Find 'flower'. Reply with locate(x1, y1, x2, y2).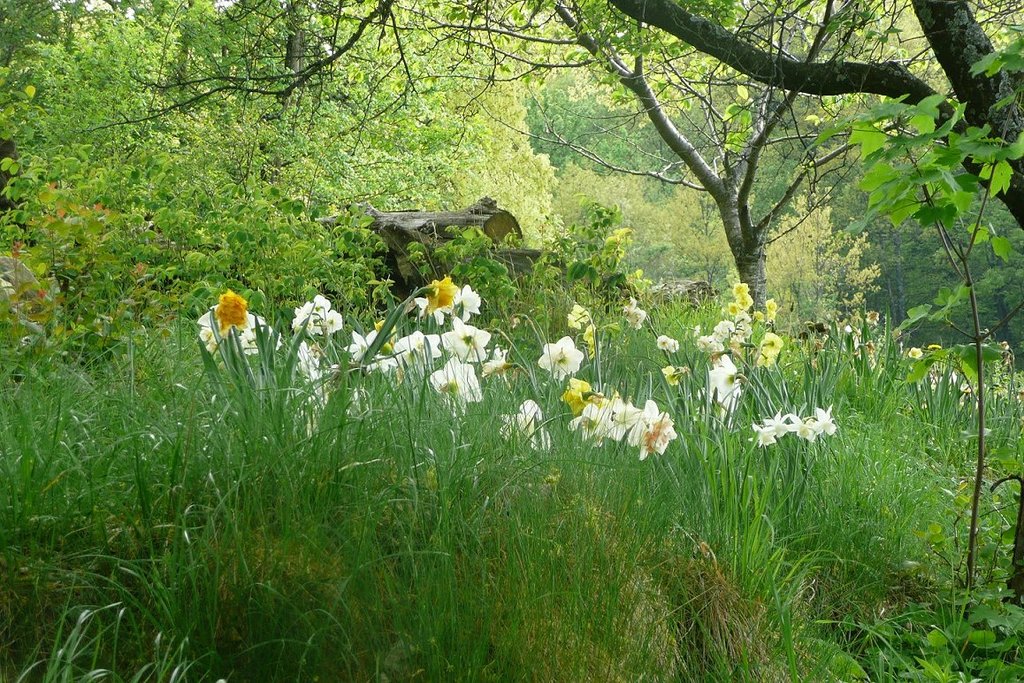
locate(784, 412, 816, 441).
